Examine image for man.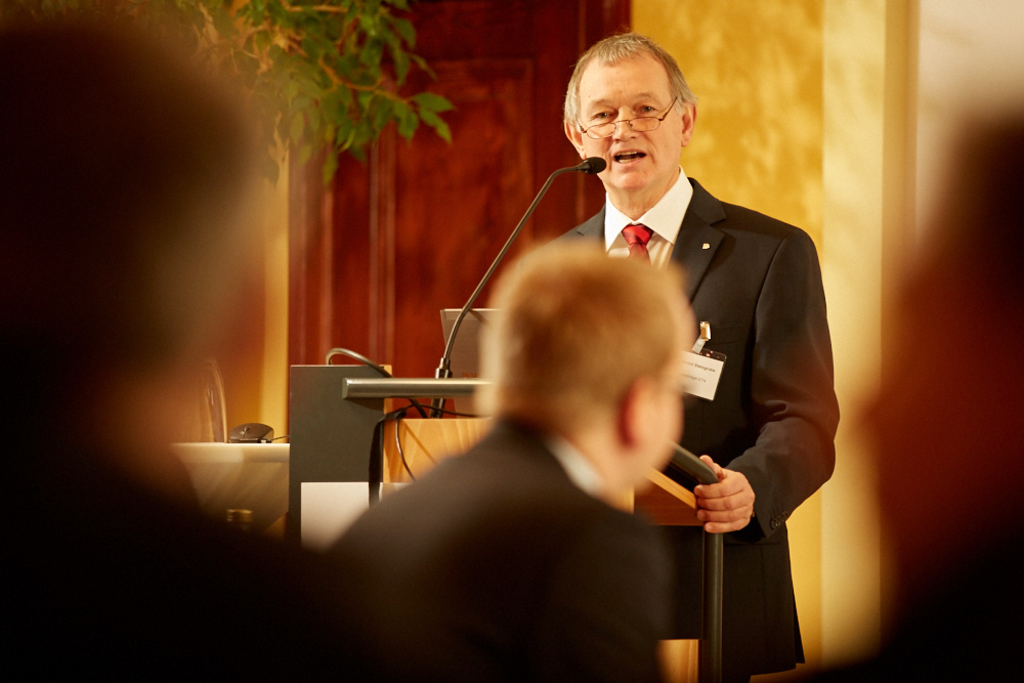
Examination result: bbox=(315, 232, 689, 682).
